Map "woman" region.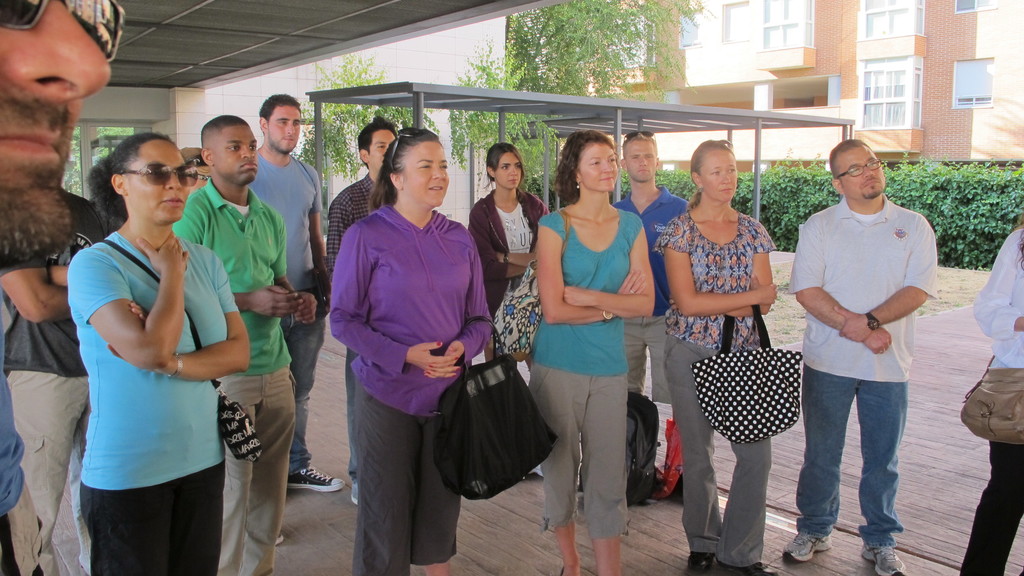
Mapped to BBox(328, 133, 496, 575).
